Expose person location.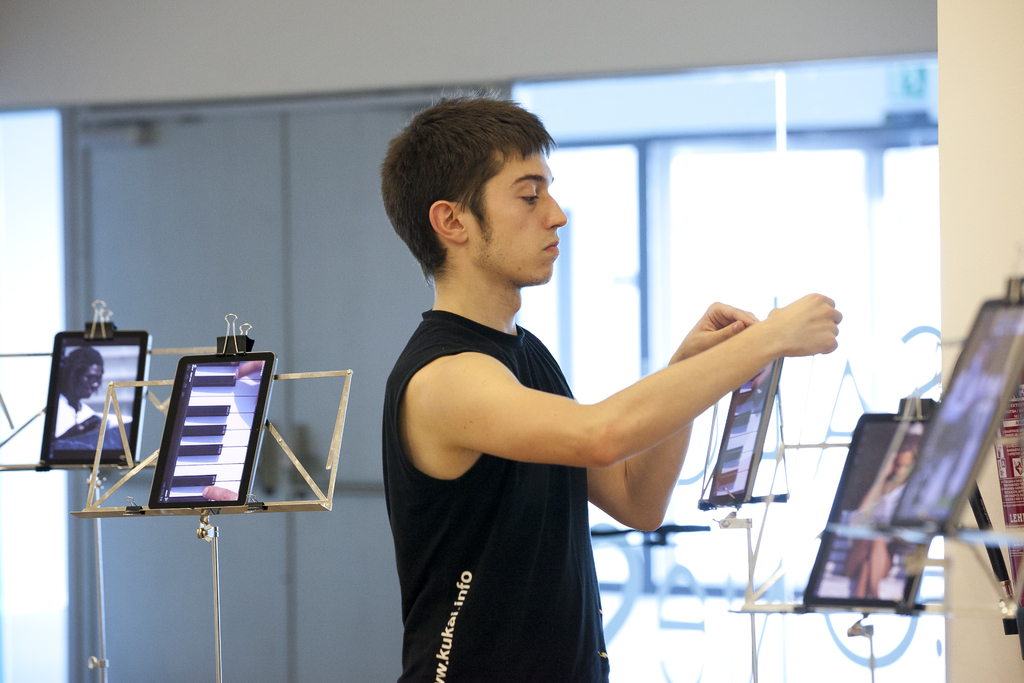
Exposed at [x1=335, y1=133, x2=771, y2=667].
